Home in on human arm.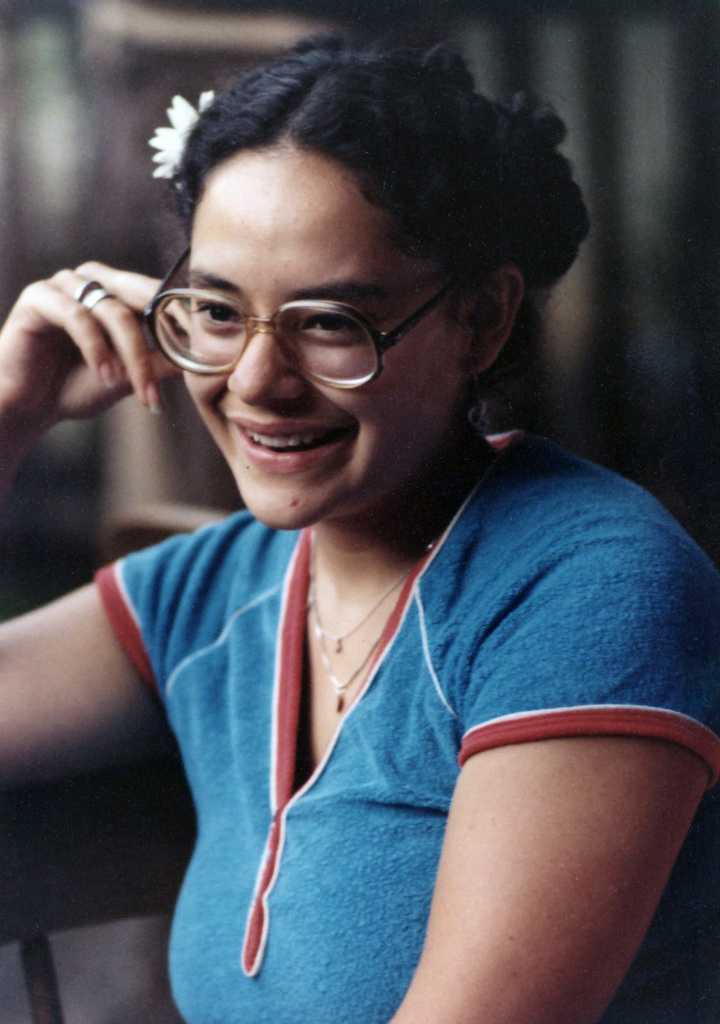
Homed in at Rect(0, 262, 201, 799).
